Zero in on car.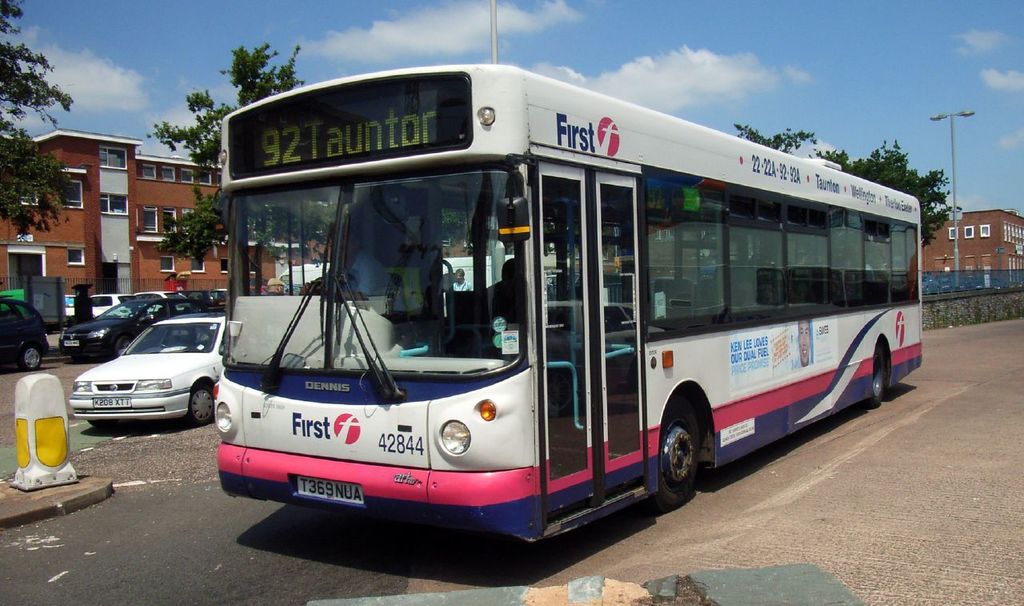
Zeroed in: x1=0, y1=296, x2=50, y2=370.
